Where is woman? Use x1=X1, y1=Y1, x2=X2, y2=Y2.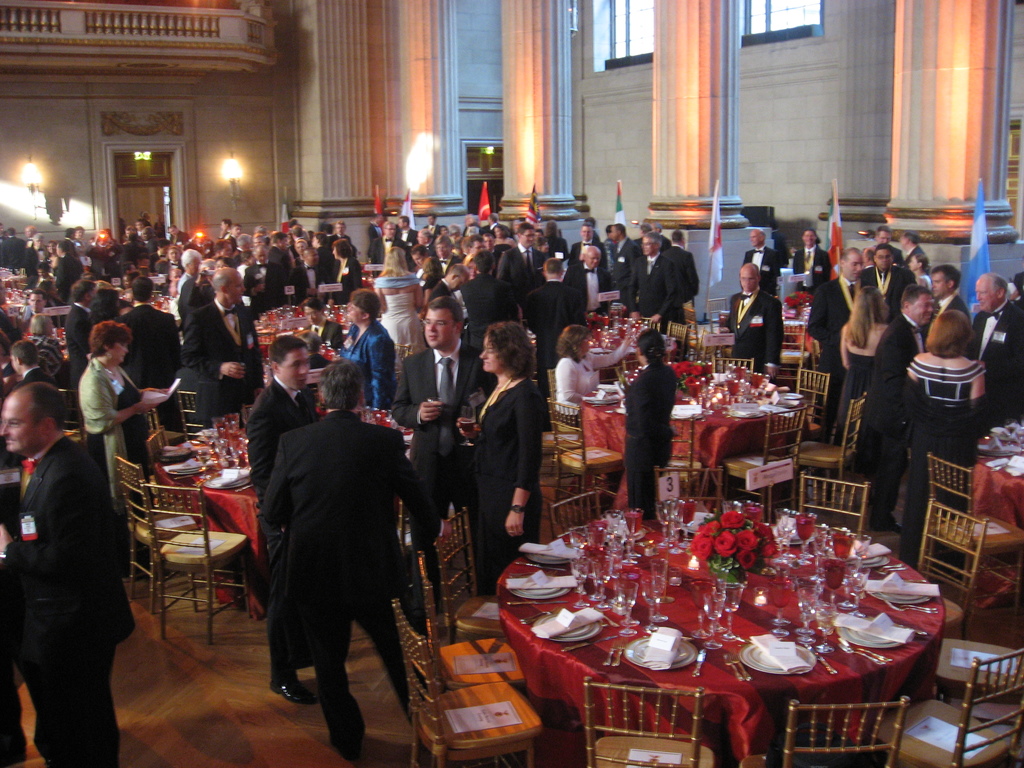
x1=454, y1=310, x2=548, y2=641.
